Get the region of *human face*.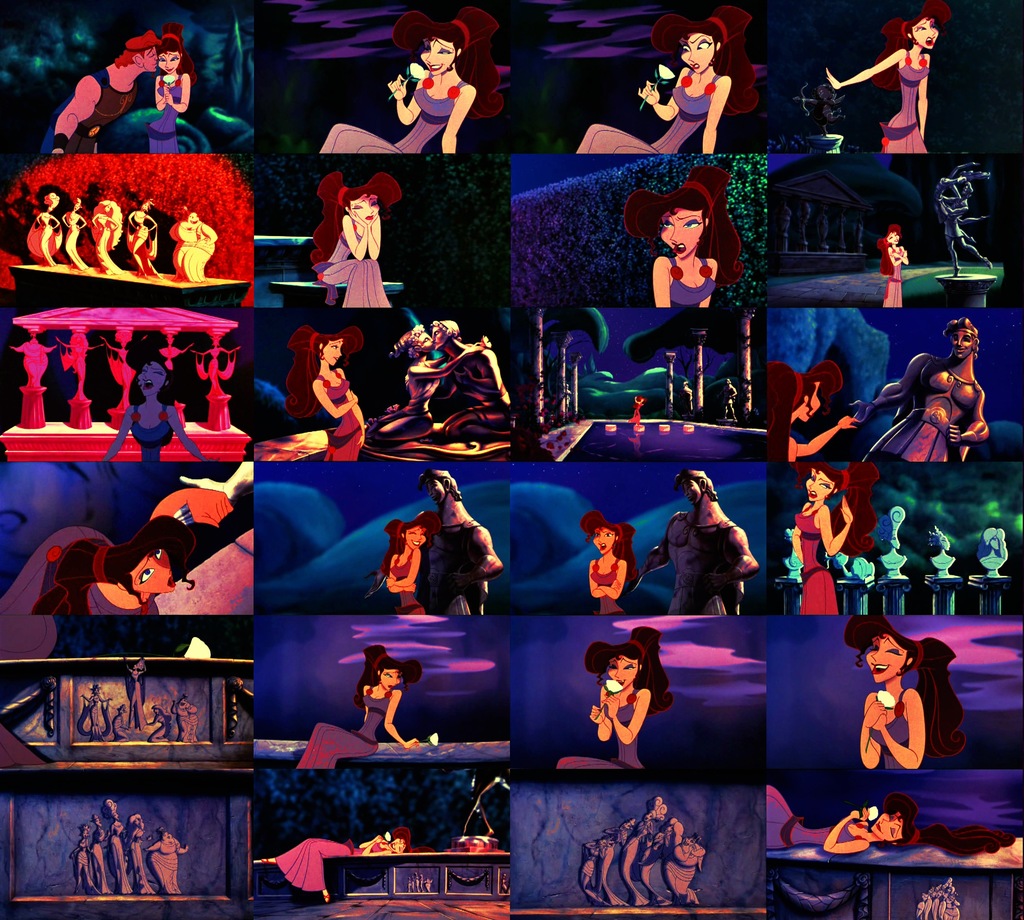
region(323, 342, 345, 372).
